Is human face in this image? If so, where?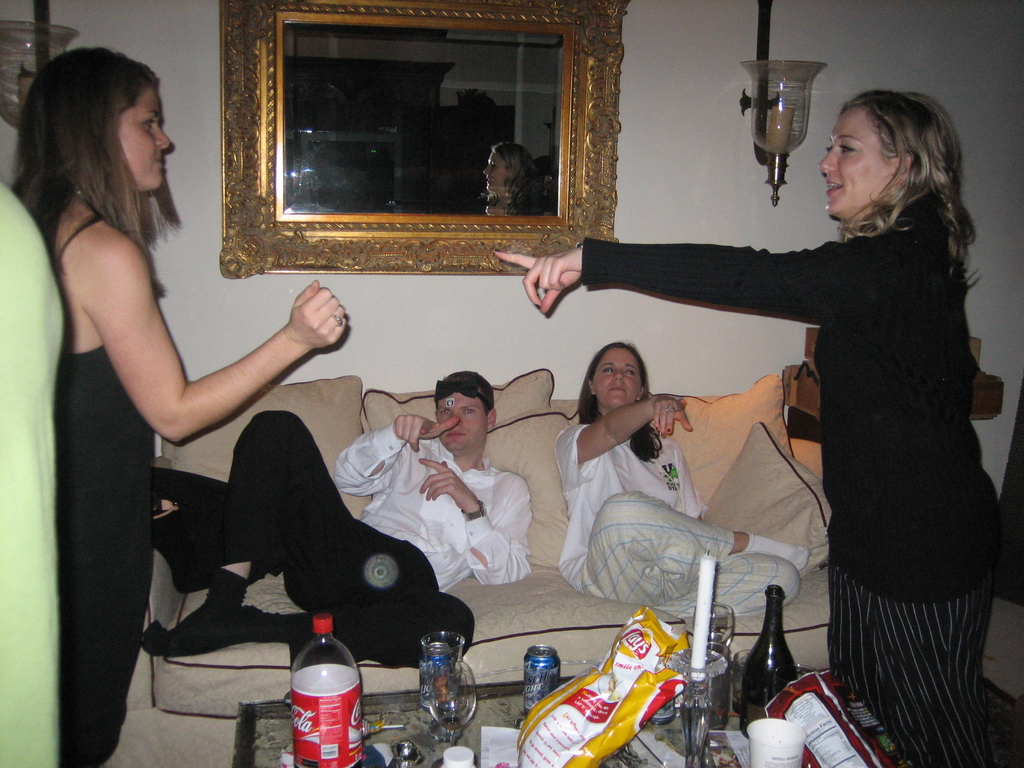
Yes, at {"left": 439, "top": 388, "right": 491, "bottom": 458}.
